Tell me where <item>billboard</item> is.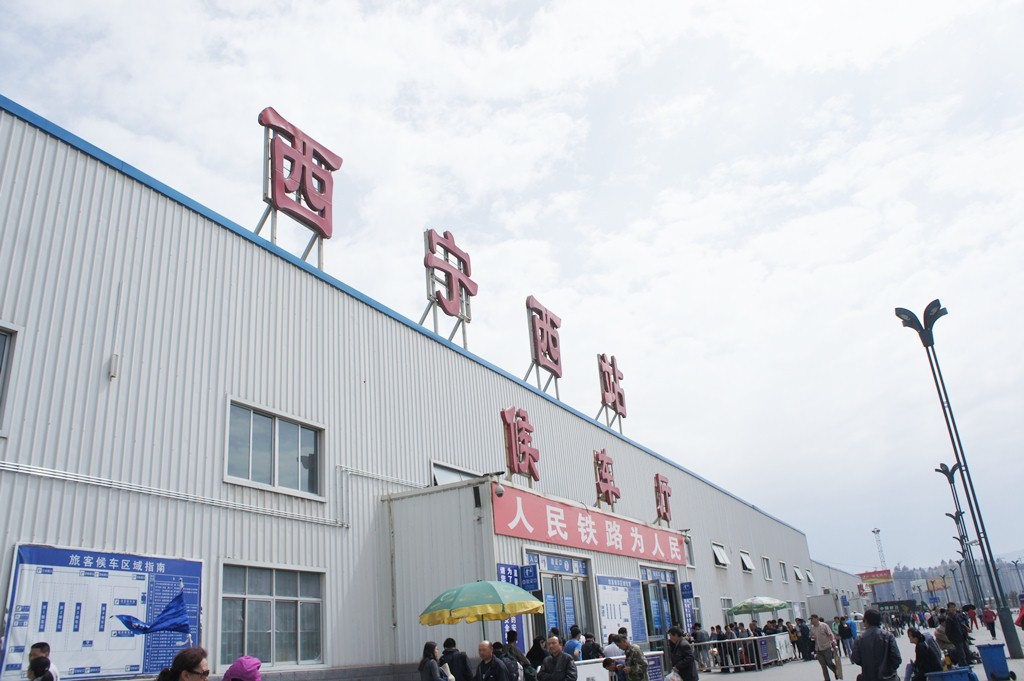
<item>billboard</item> is at {"left": 494, "top": 474, "right": 689, "bottom": 565}.
